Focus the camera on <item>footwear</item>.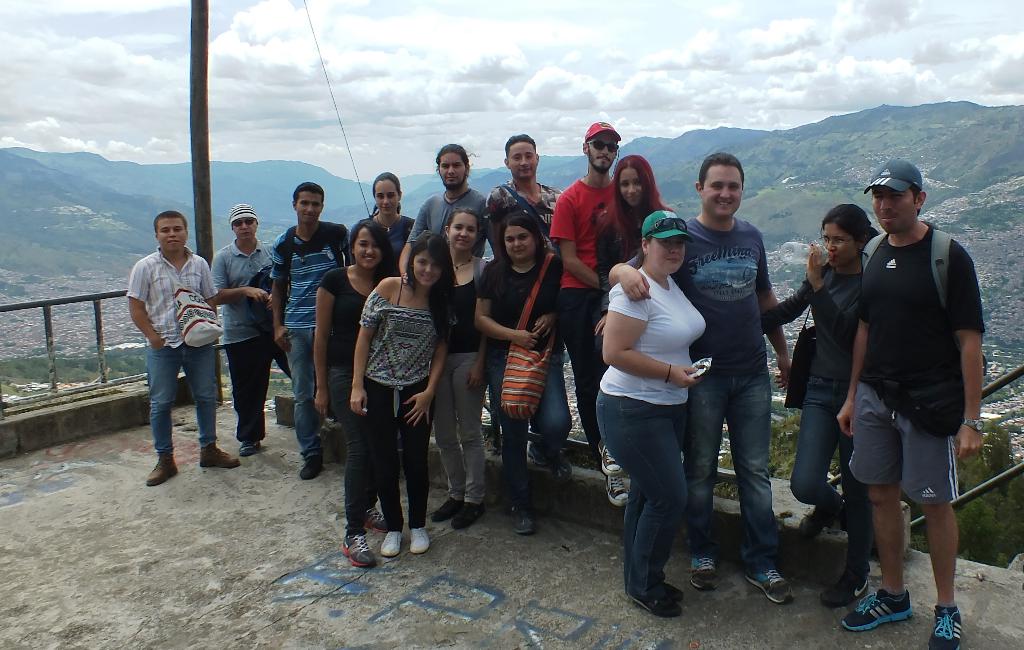
Focus region: box(242, 437, 259, 456).
